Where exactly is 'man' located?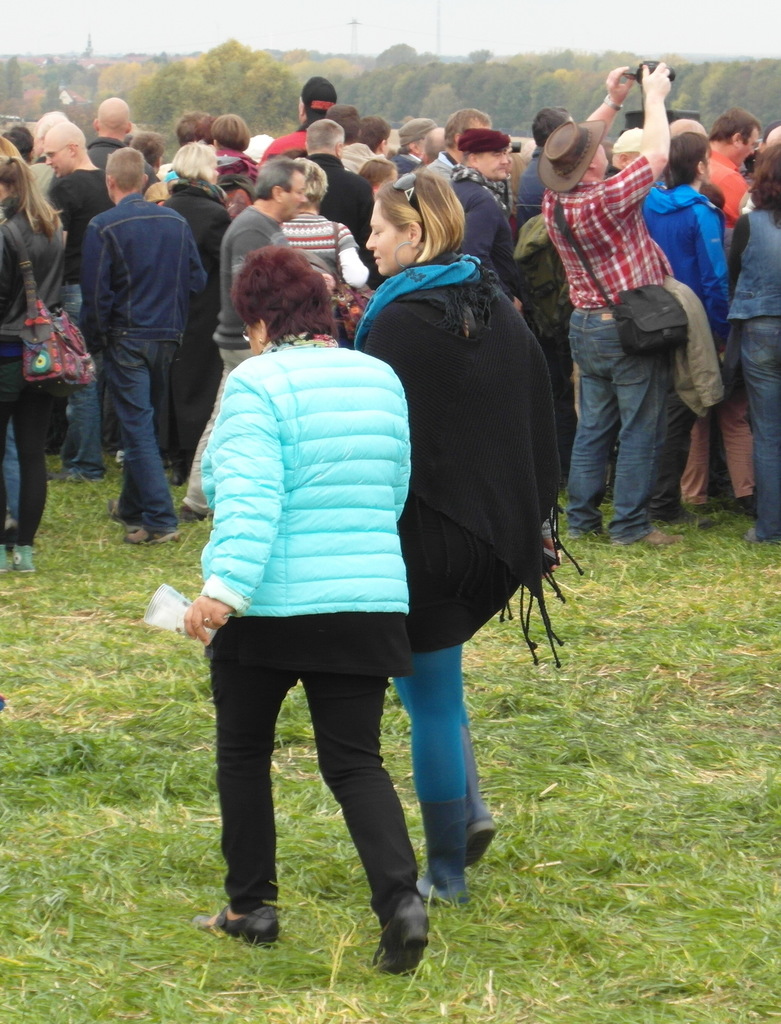
Its bounding box is {"x1": 83, "y1": 150, "x2": 208, "y2": 563}.
